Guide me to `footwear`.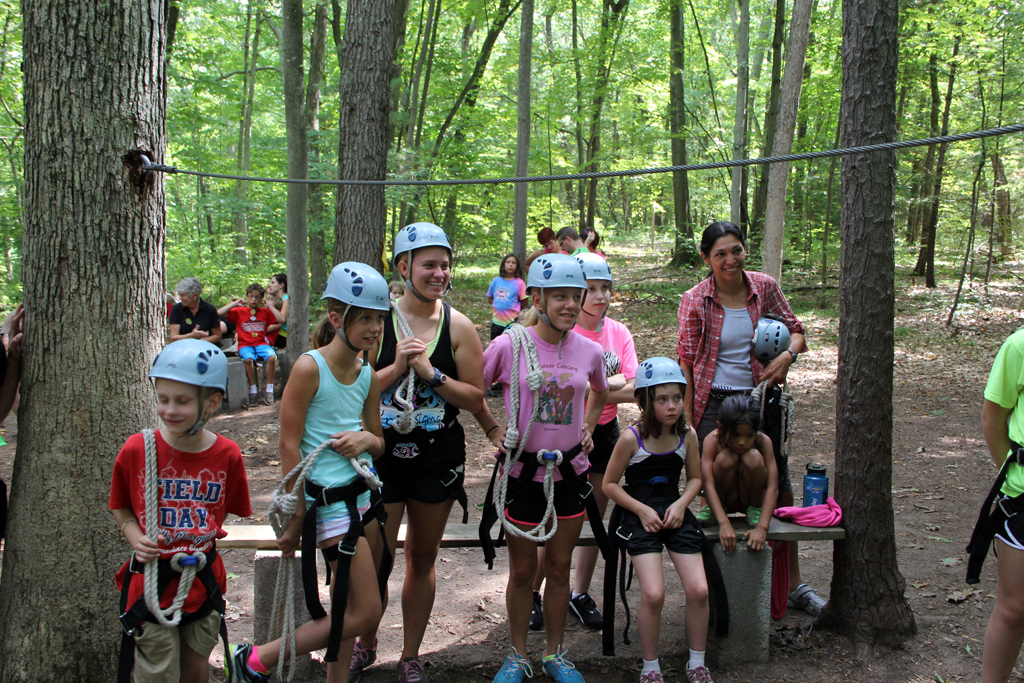
Guidance: 491/654/532/682.
